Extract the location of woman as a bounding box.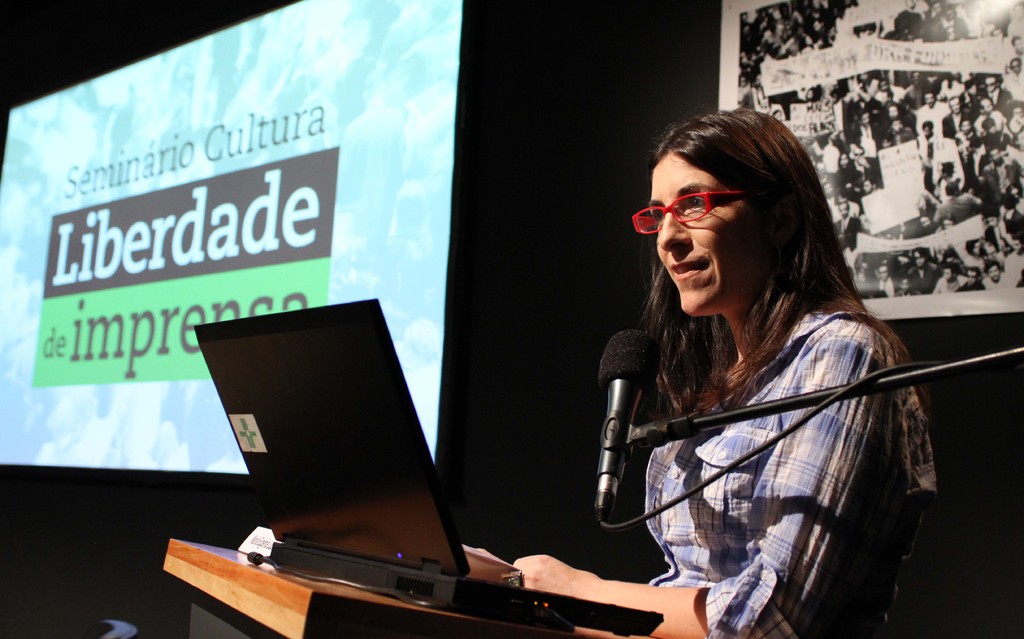
pyautogui.locateOnScreen(575, 115, 977, 638).
